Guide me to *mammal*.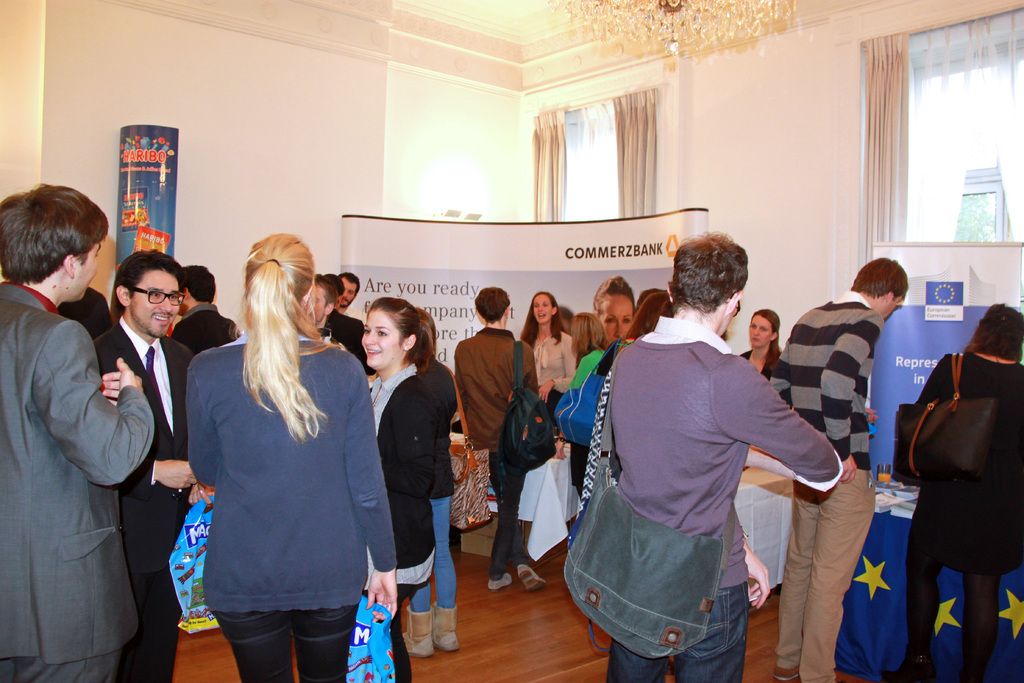
Guidance: rect(909, 303, 1023, 680).
